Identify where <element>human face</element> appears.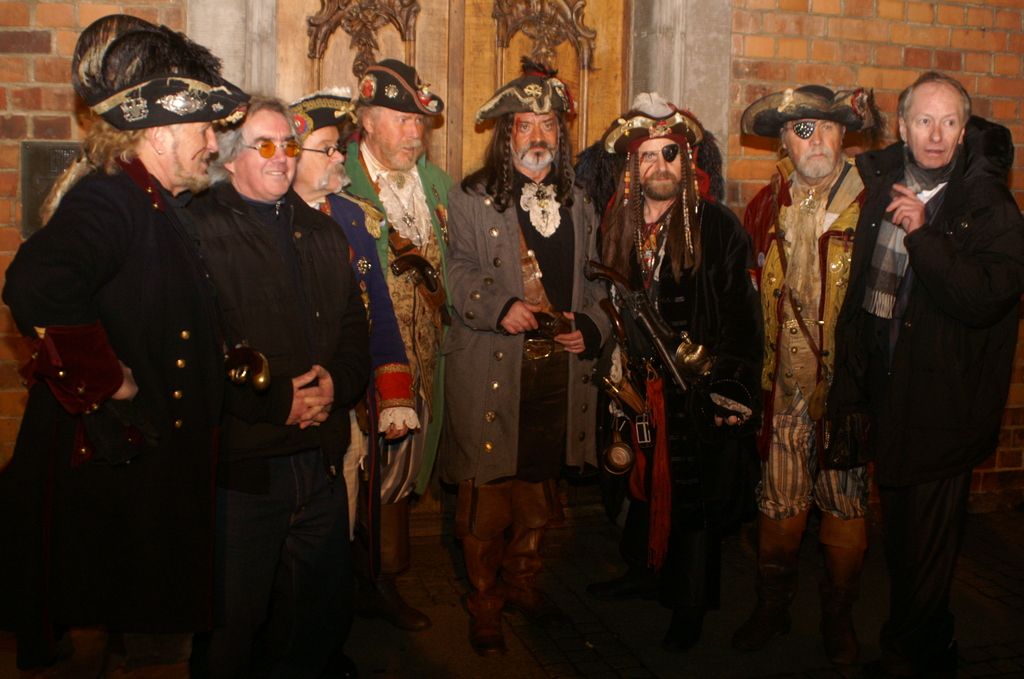
Appears at Rect(790, 119, 840, 176).
